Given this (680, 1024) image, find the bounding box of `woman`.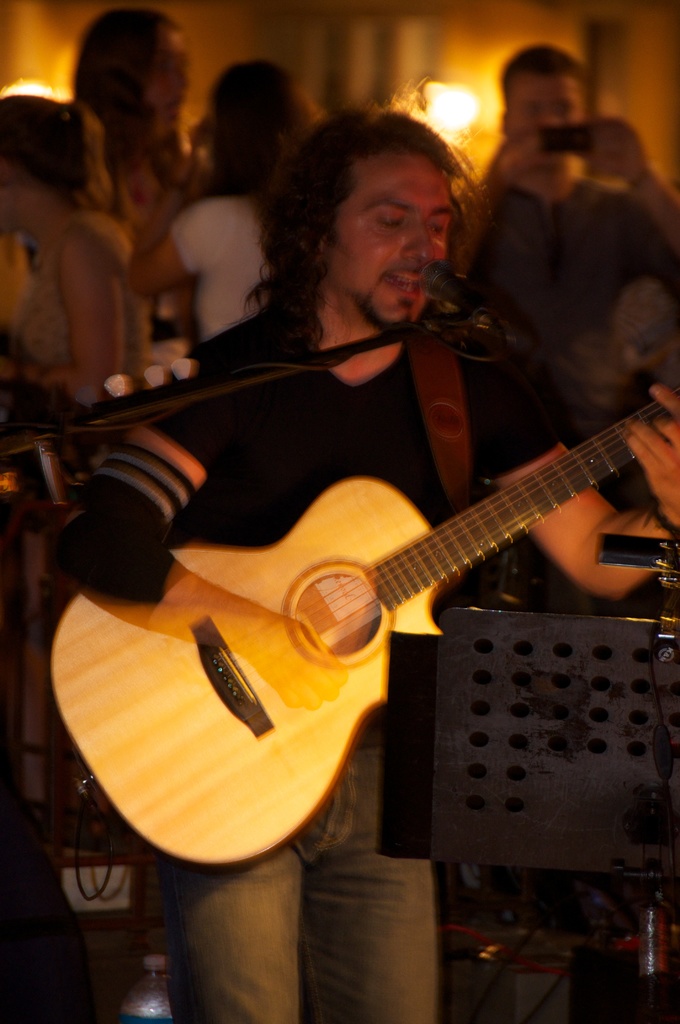
x1=68 y1=4 x2=196 y2=247.
